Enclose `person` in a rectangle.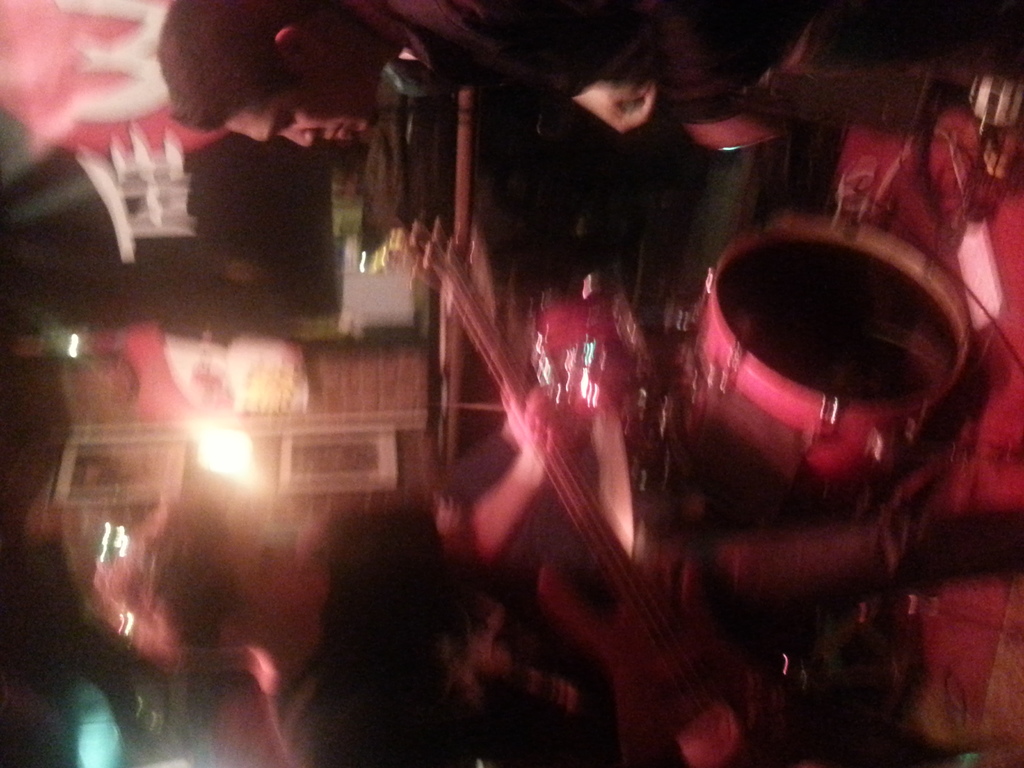
{"x1": 158, "y1": 0, "x2": 904, "y2": 152}.
